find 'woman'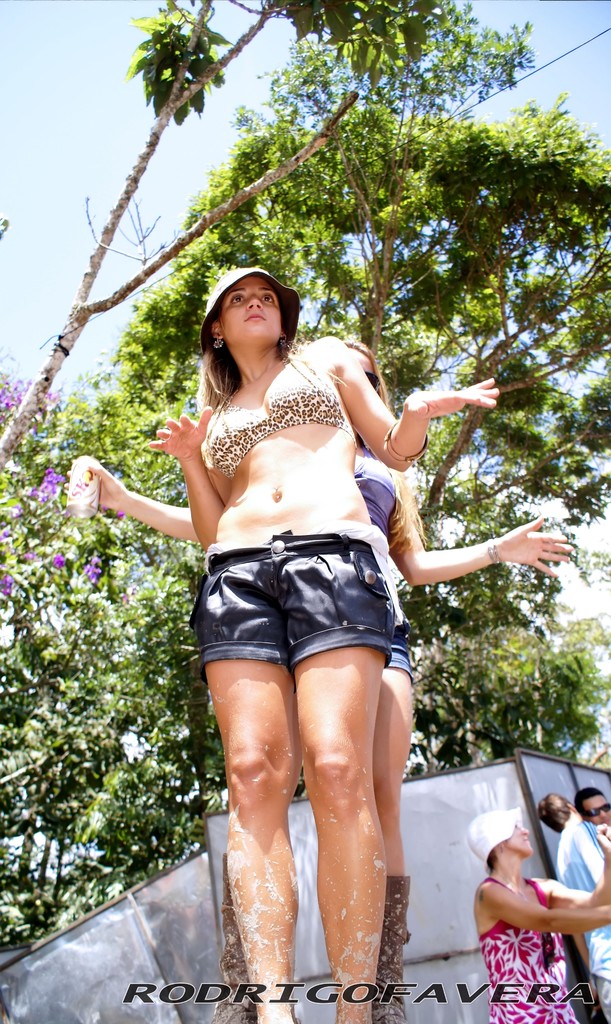
BBox(60, 337, 574, 1023)
